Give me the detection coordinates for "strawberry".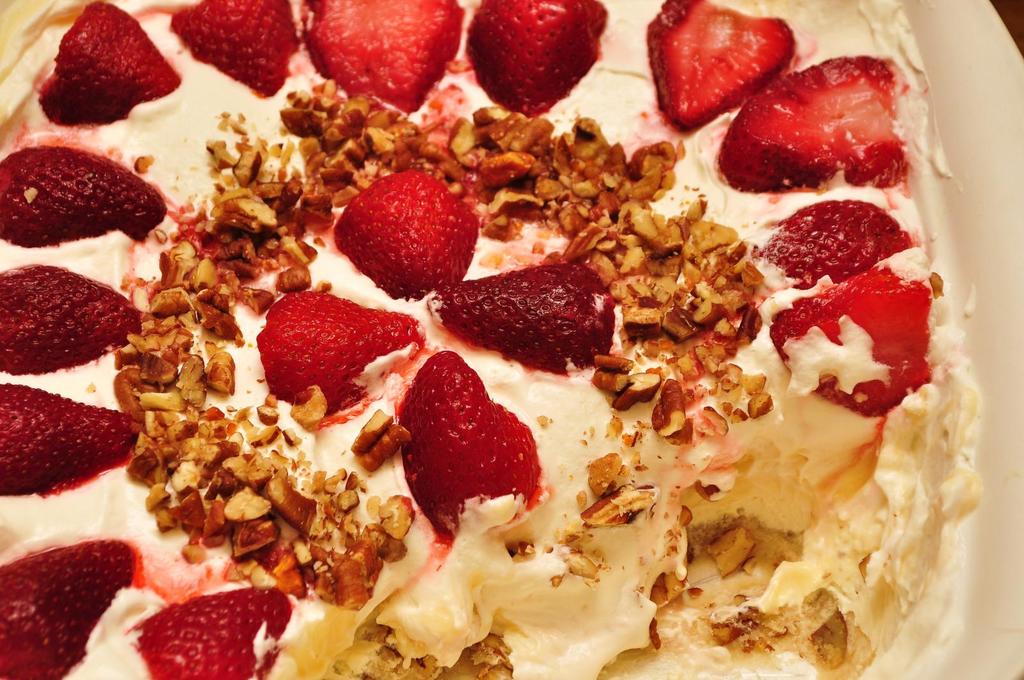
(left=398, top=351, right=534, bottom=543).
